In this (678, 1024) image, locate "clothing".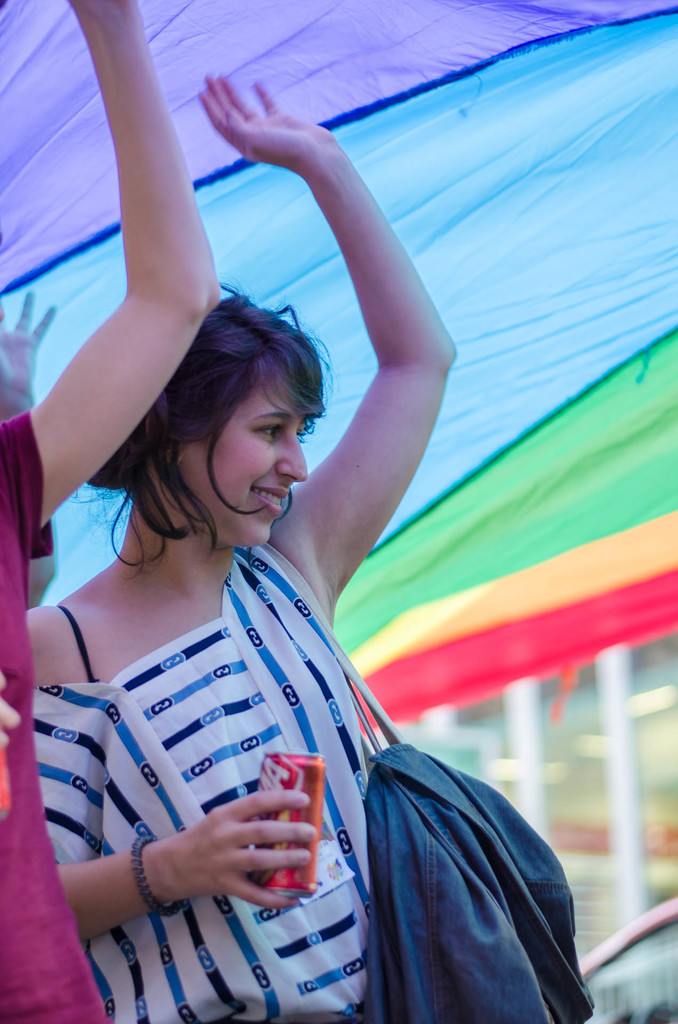
Bounding box: pyautogui.locateOnScreen(18, 512, 430, 1006).
